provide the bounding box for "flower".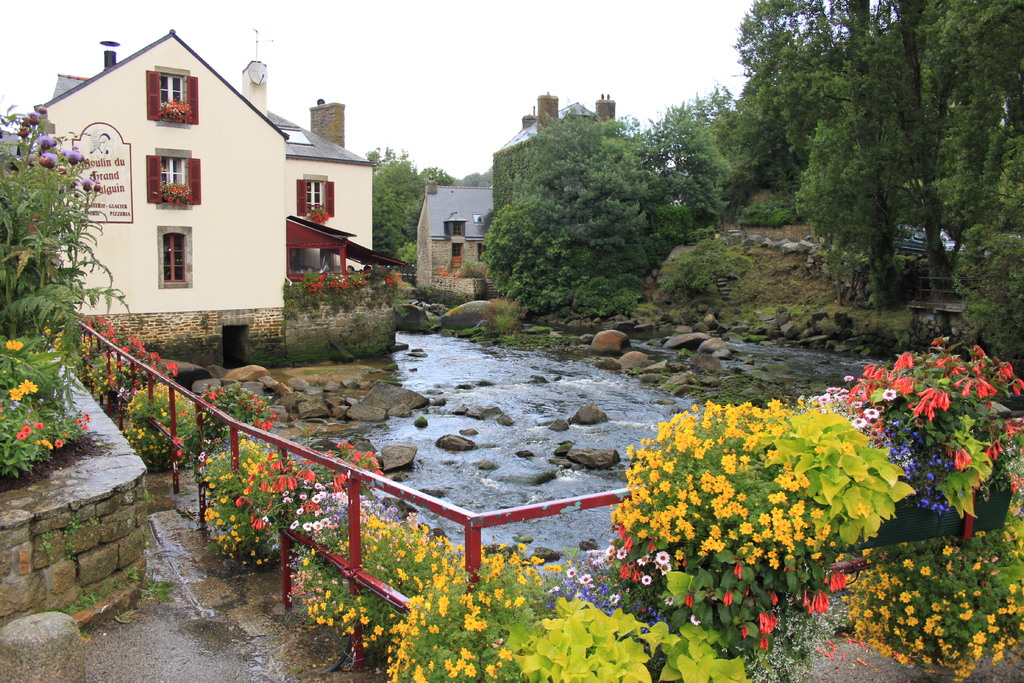
55, 442, 60, 447.
